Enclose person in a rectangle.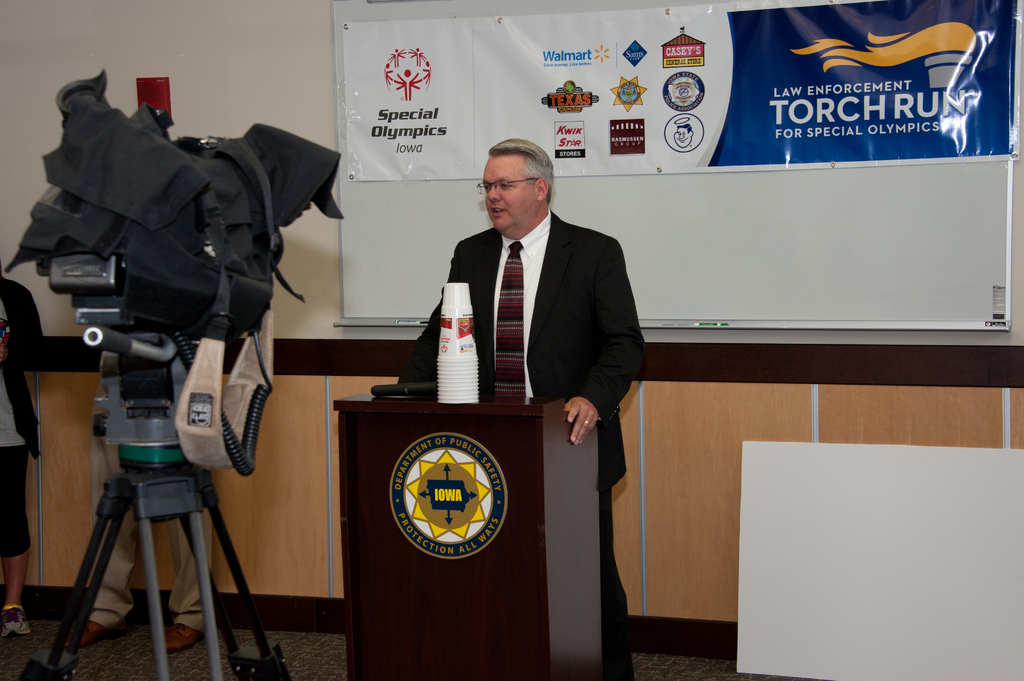
bbox=[426, 117, 643, 590].
